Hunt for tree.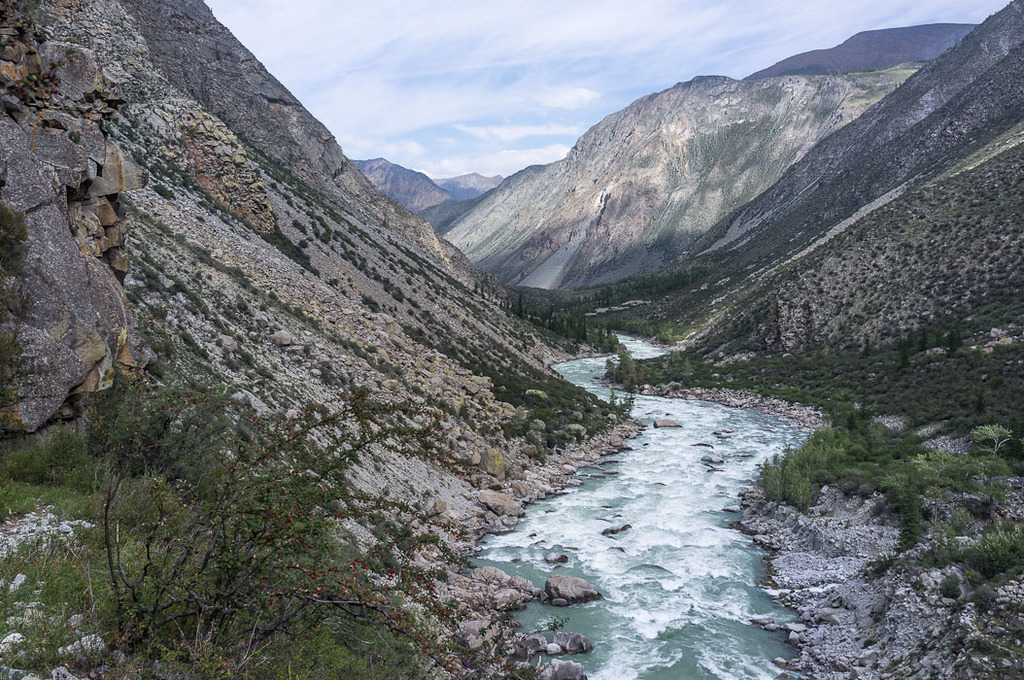
Hunted down at box(947, 325, 964, 357).
